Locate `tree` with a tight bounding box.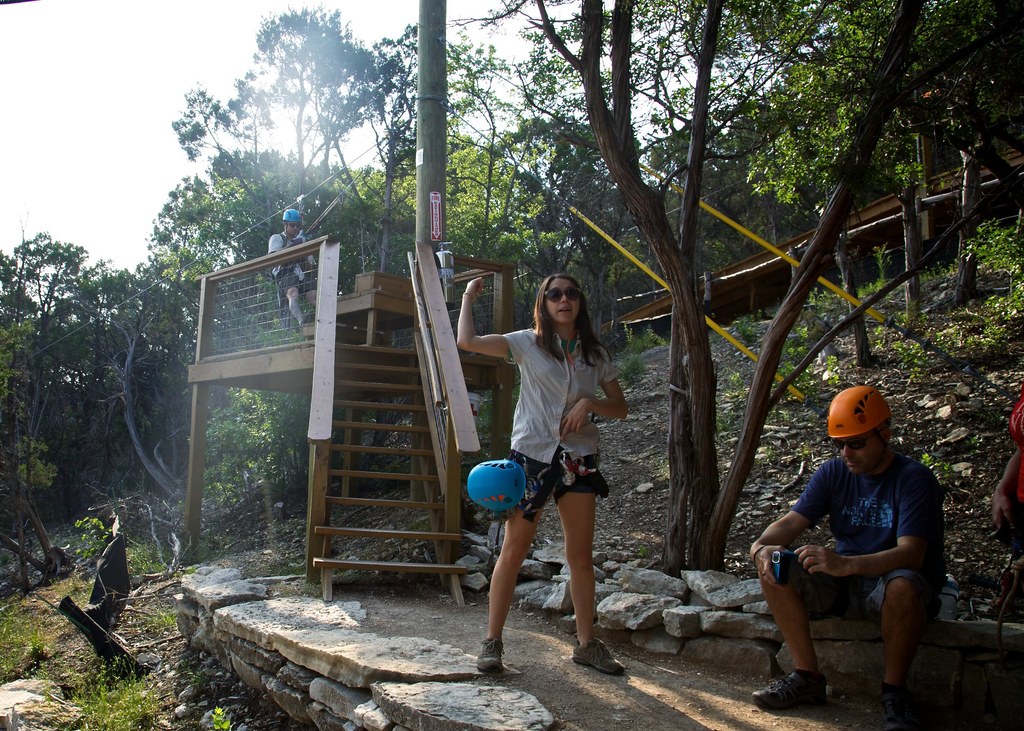
(458, 0, 959, 578).
